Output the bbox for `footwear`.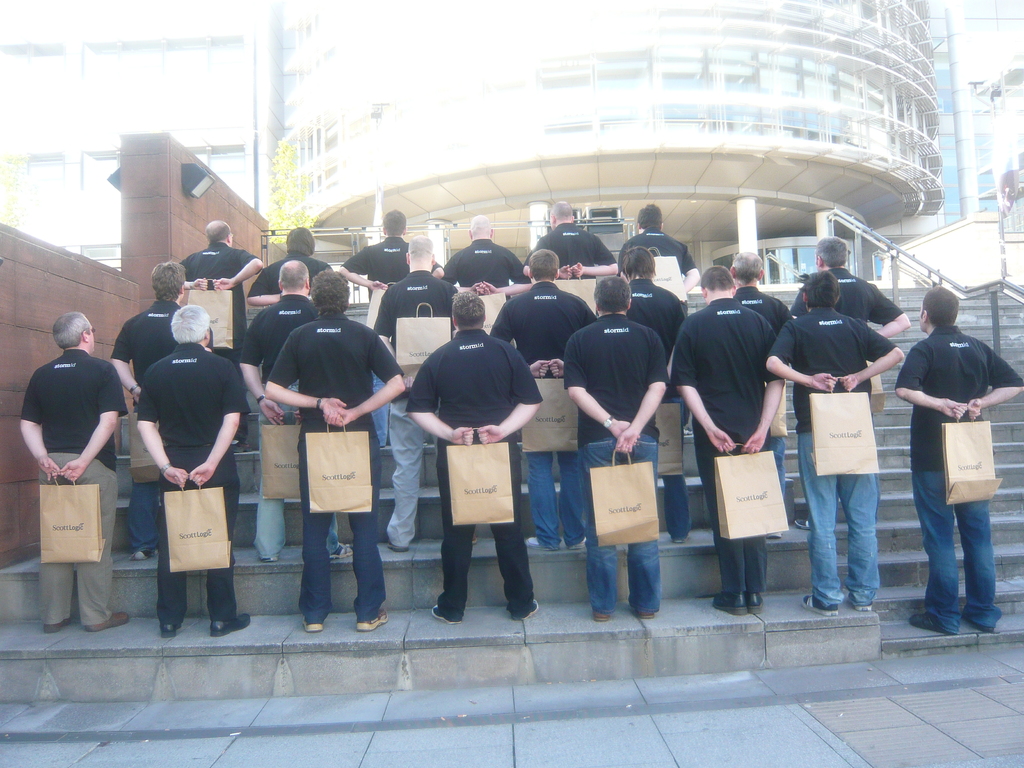
<box>637,606,653,617</box>.
